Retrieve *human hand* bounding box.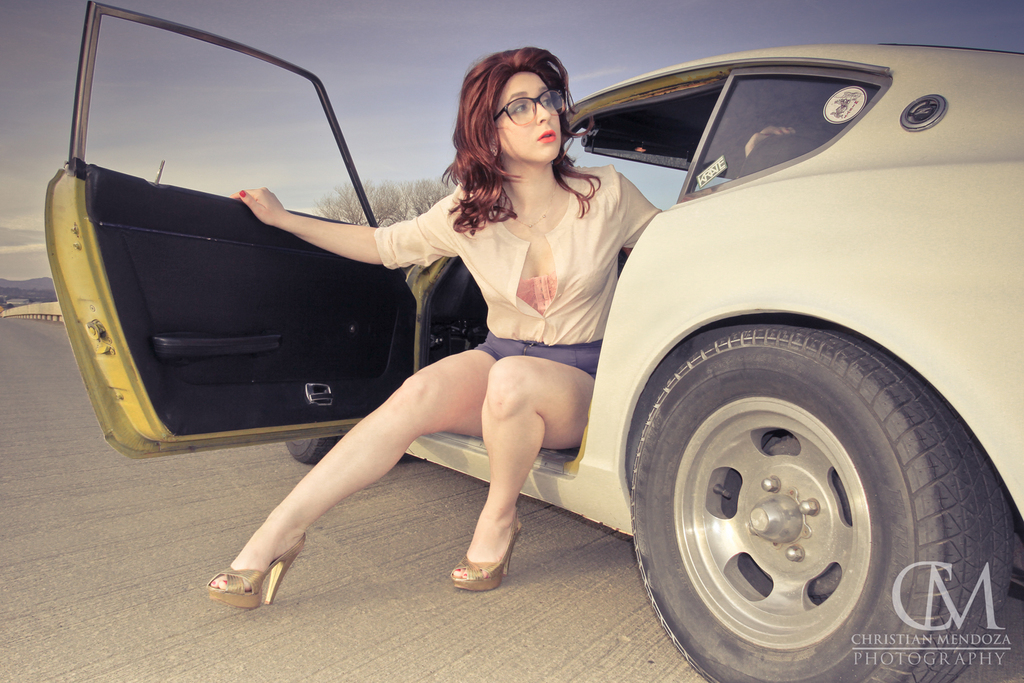
Bounding box: x1=747, y1=126, x2=797, y2=156.
